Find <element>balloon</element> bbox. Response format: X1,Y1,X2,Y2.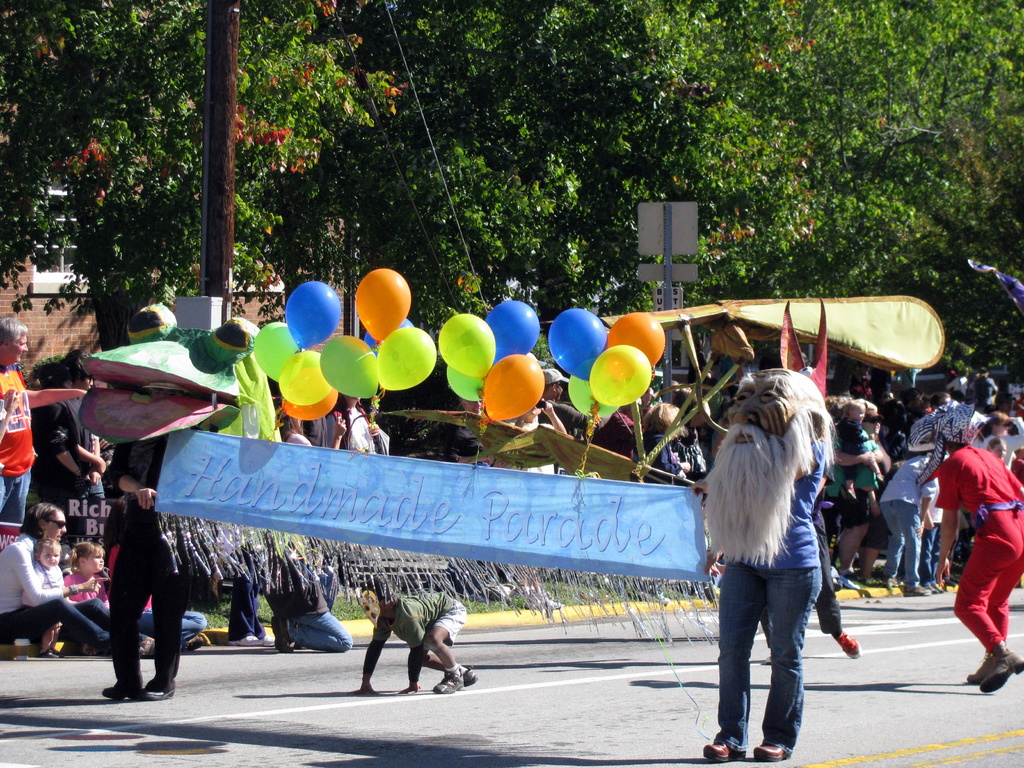
547,303,611,383.
